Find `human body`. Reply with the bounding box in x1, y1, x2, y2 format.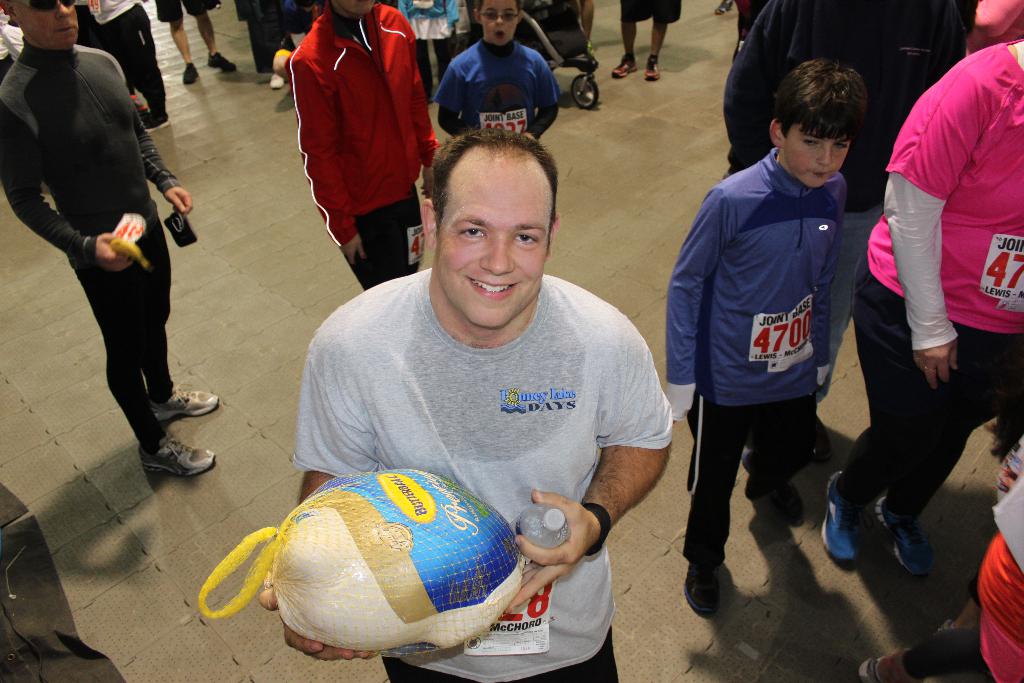
614, 0, 688, 80.
